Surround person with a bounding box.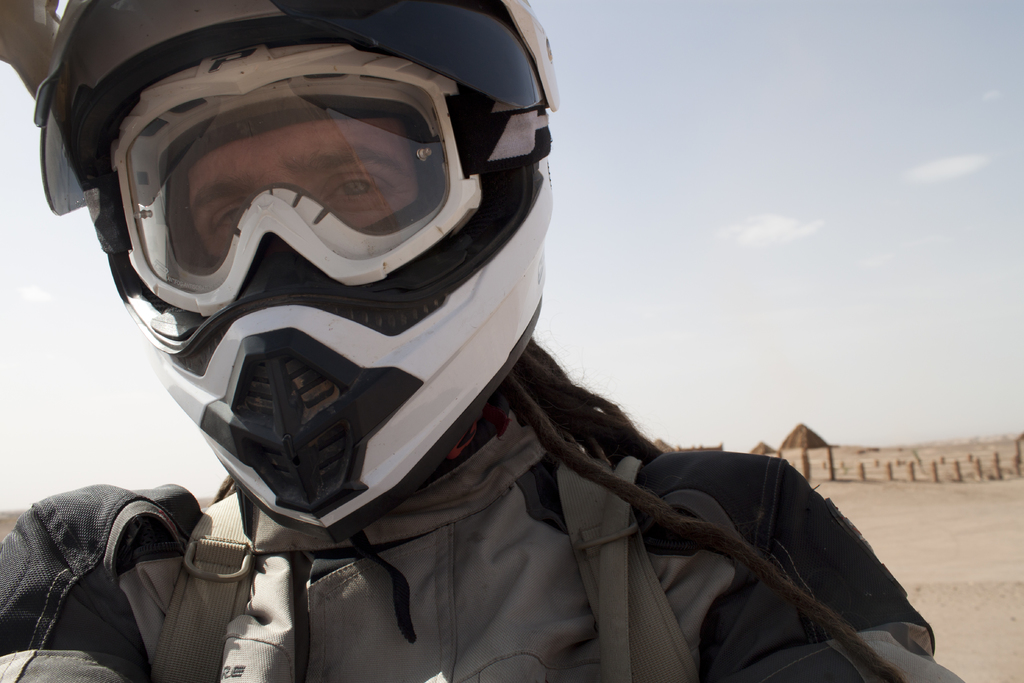
{"left": 29, "top": 4, "right": 795, "bottom": 682}.
